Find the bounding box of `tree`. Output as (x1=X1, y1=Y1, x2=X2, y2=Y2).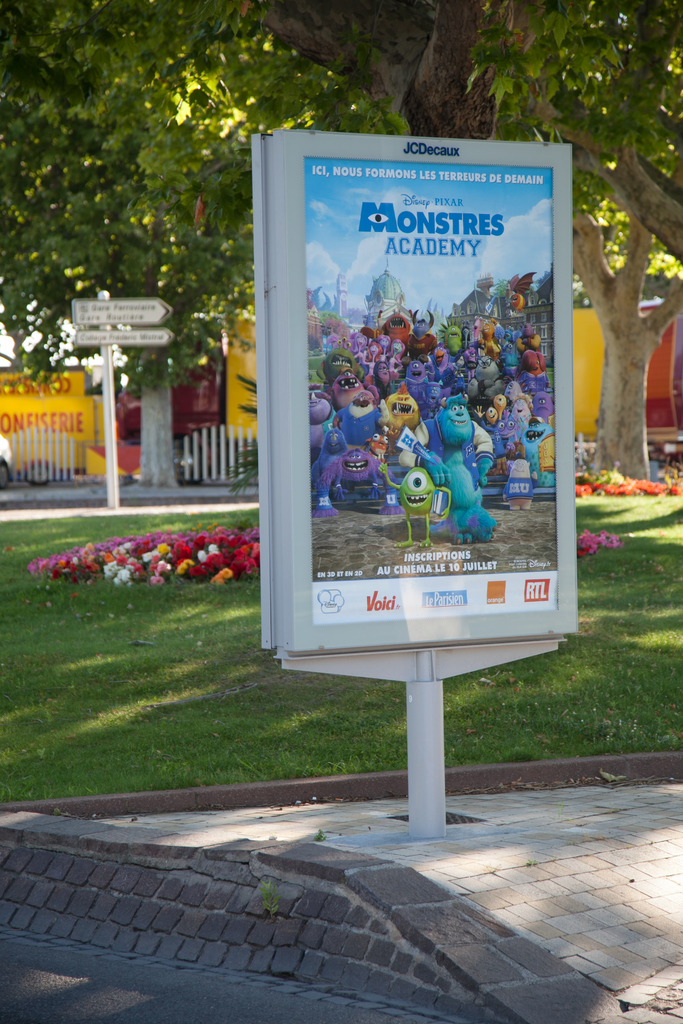
(x1=0, y1=0, x2=682, y2=398).
